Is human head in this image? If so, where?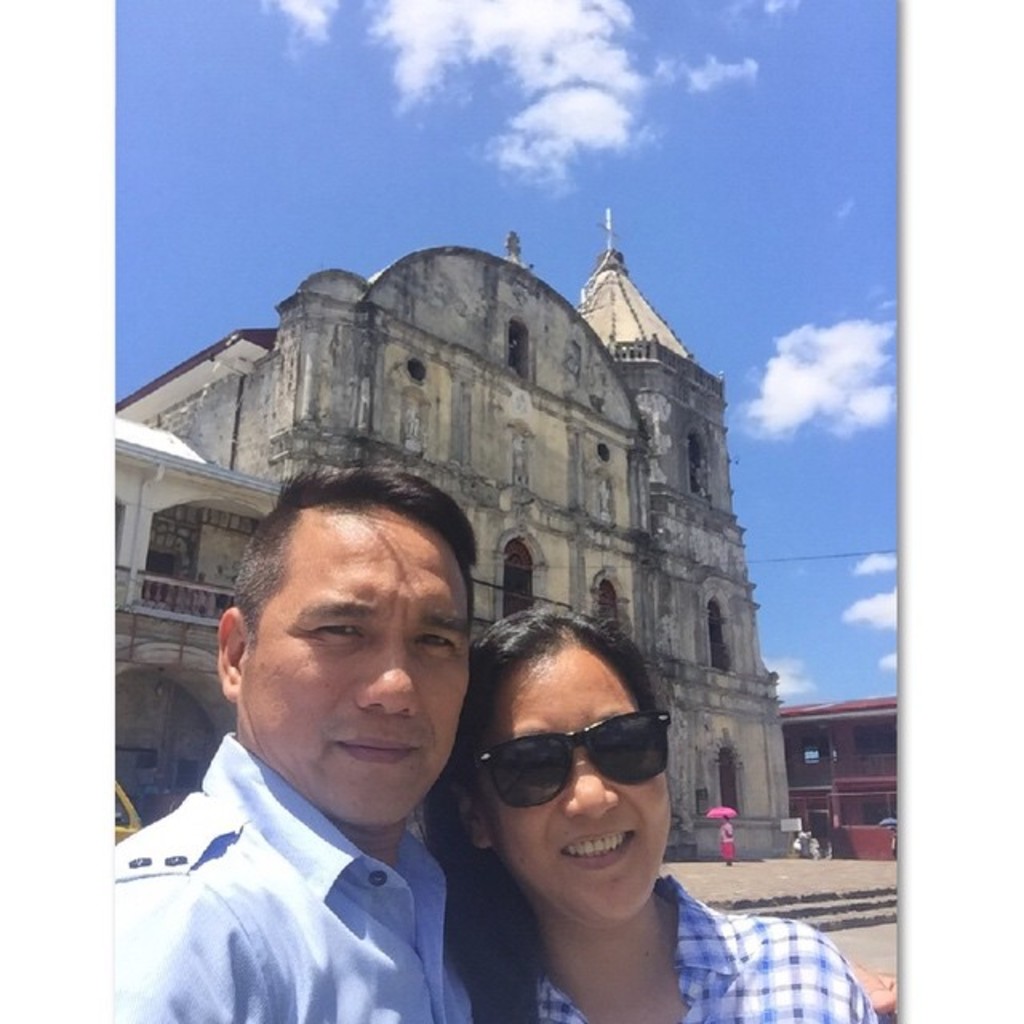
Yes, at detection(226, 485, 491, 768).
